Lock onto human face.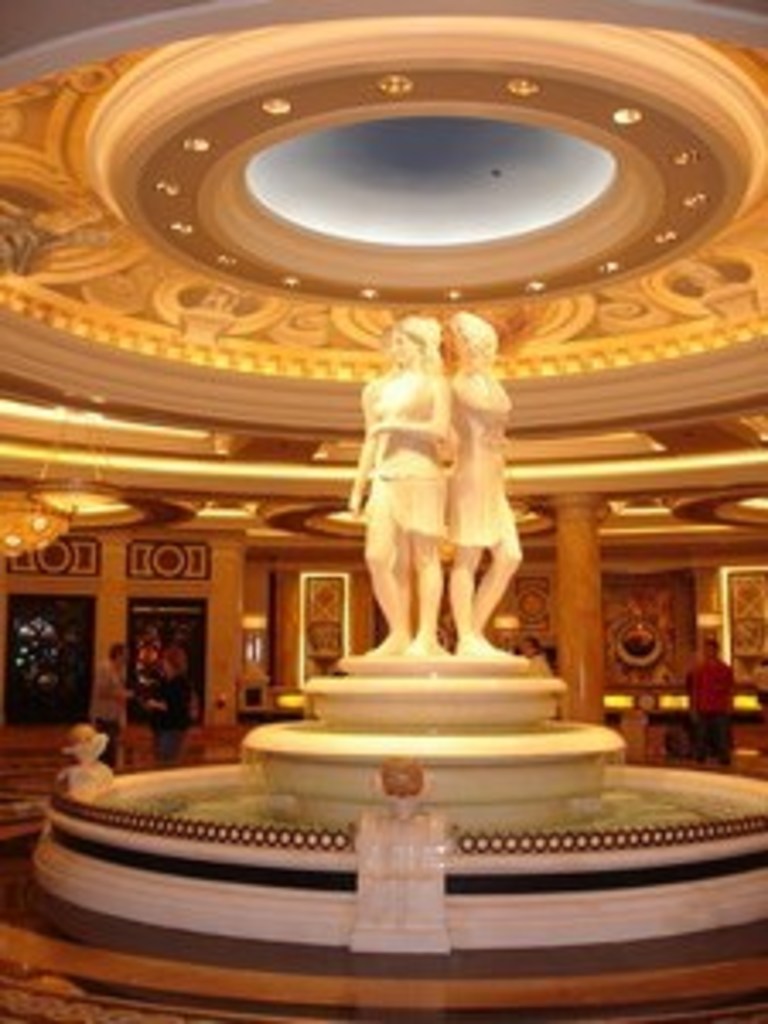
Locked: box=[393, 331, 416, 362].
